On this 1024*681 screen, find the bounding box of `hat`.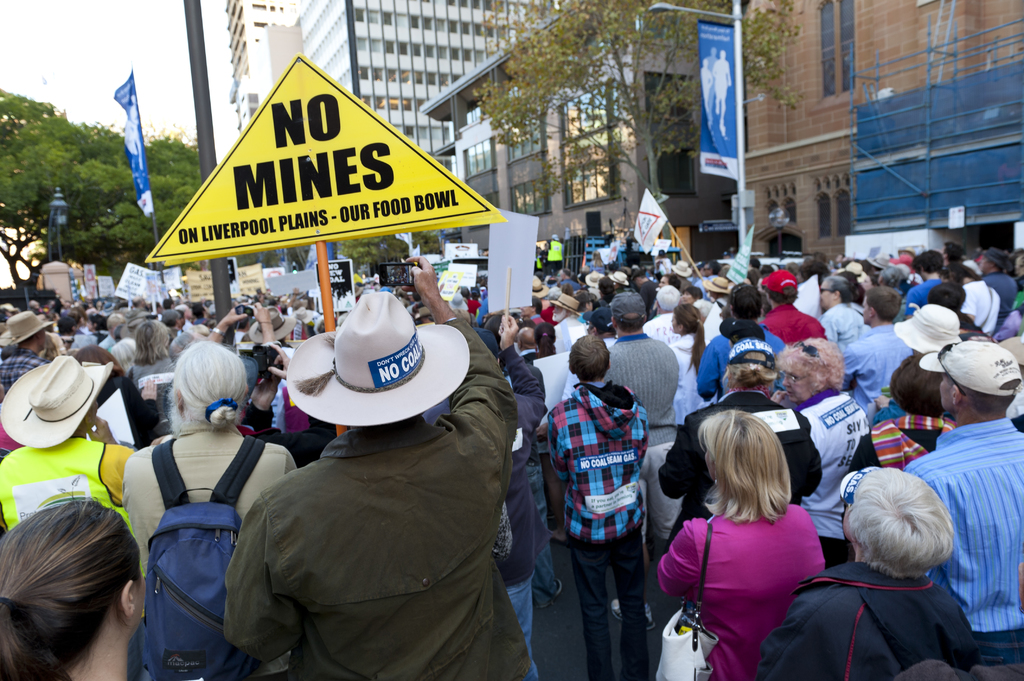
Bounding box: detection(553, 293, 578, 310).
